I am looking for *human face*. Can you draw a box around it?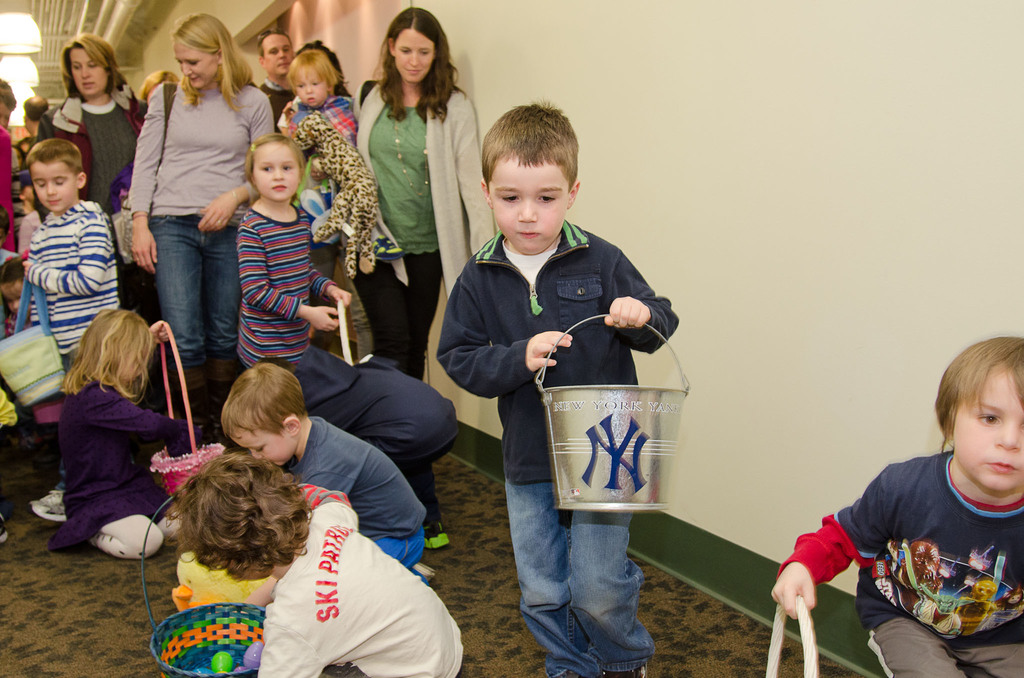
Sure, the bounding box is <bbox>175, 42, 218, 90</bbox>.
